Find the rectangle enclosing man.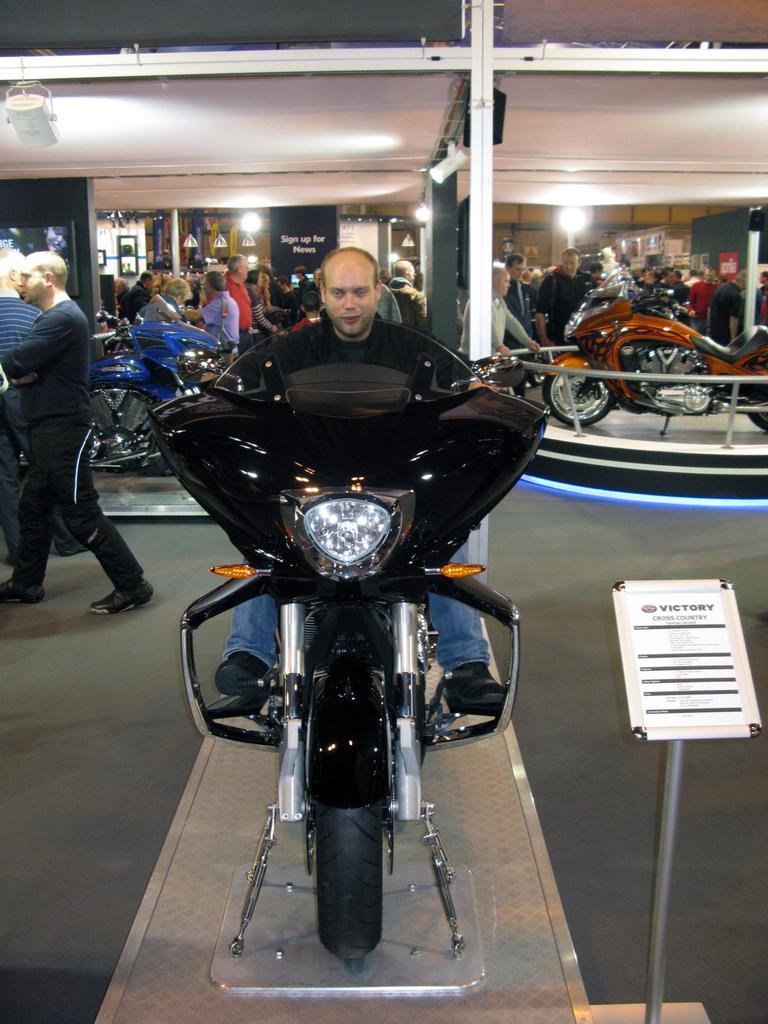
rect(384, 261, 429, 337).
